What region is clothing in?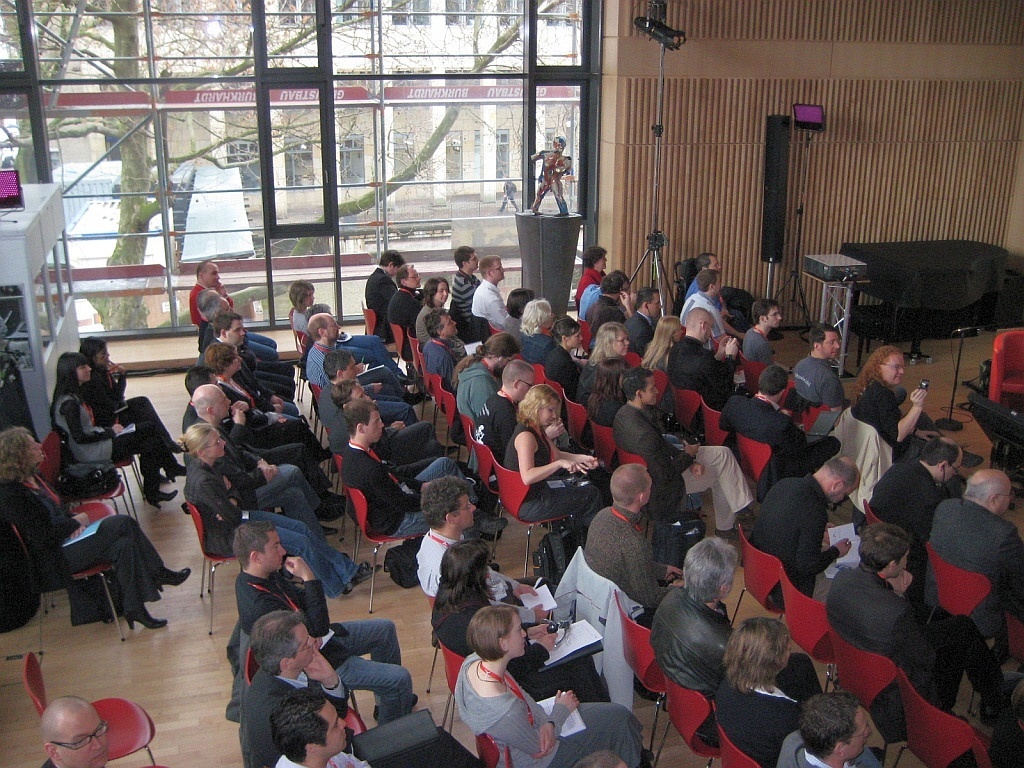
x1=610 y1=404 x2=748 y2=530.
